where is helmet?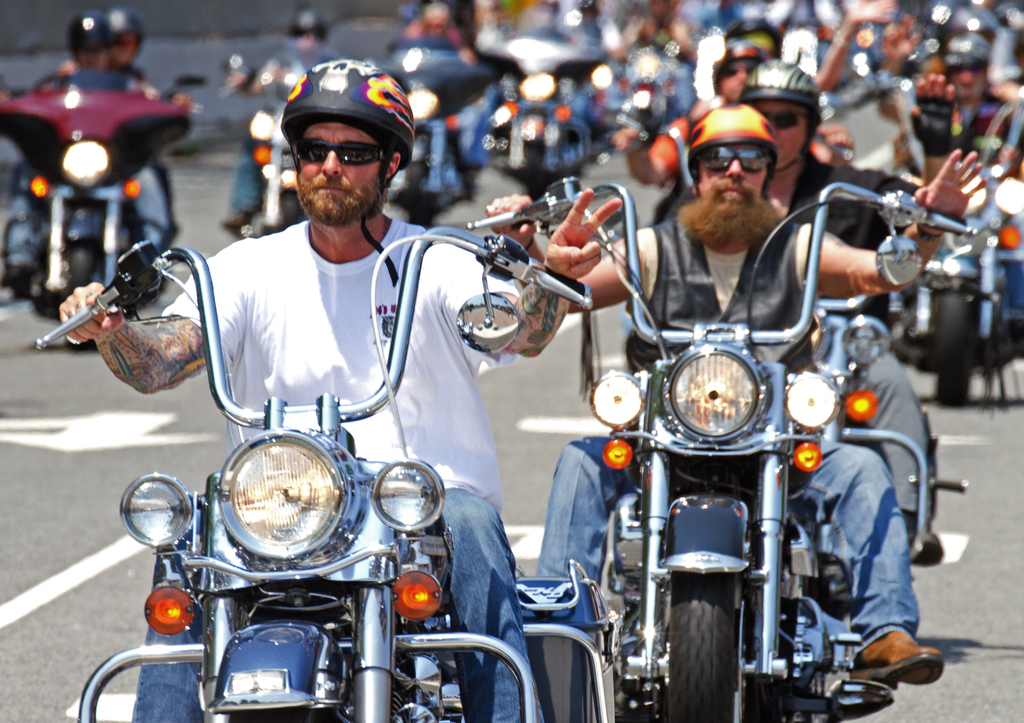
<bbox>684, 107, 780, 196</bbox>.
